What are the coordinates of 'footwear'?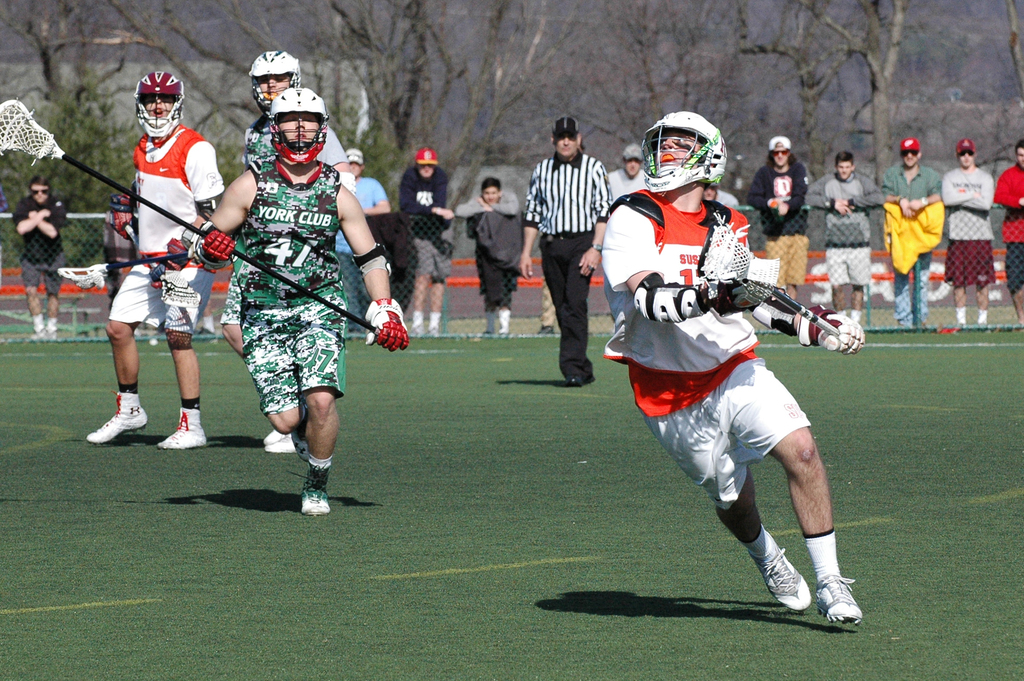
x1=756 y1=550 x2=812 y2=611.
